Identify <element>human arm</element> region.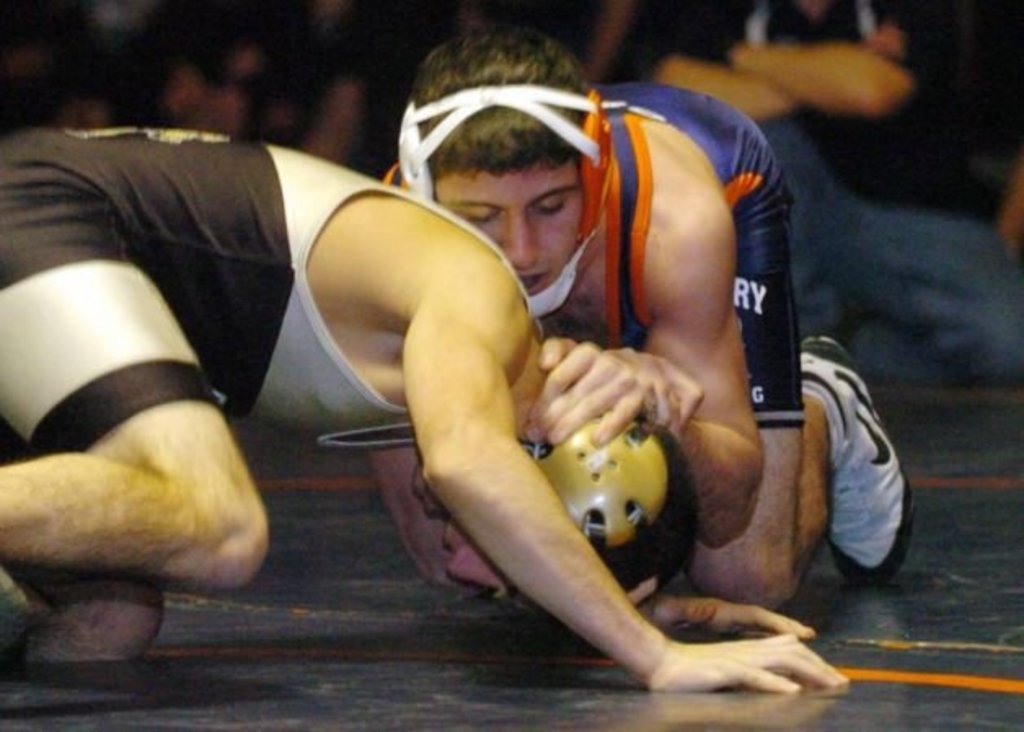
Region: 437 509 799 670.
